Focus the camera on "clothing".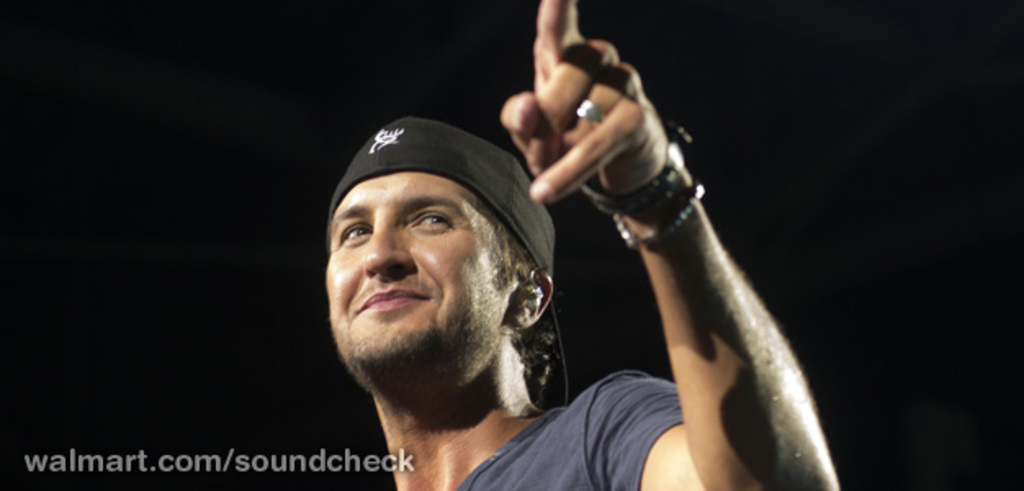
Focus region: detection(451, 370, 685, 489).
